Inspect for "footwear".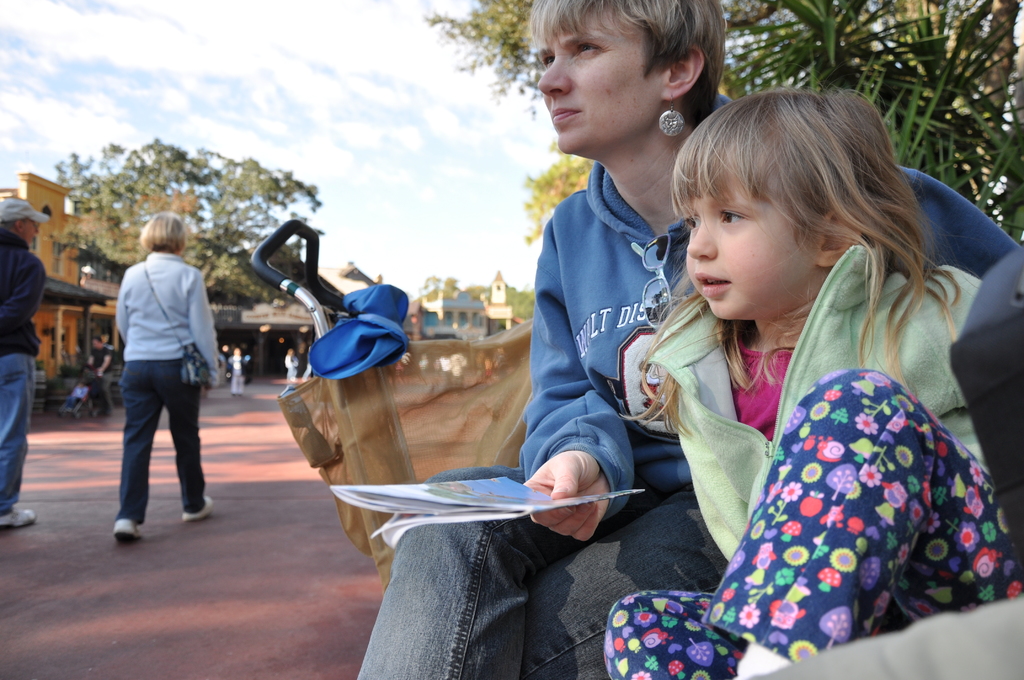
Inspection: [left=112, top=519, right=143, bottom=540].
